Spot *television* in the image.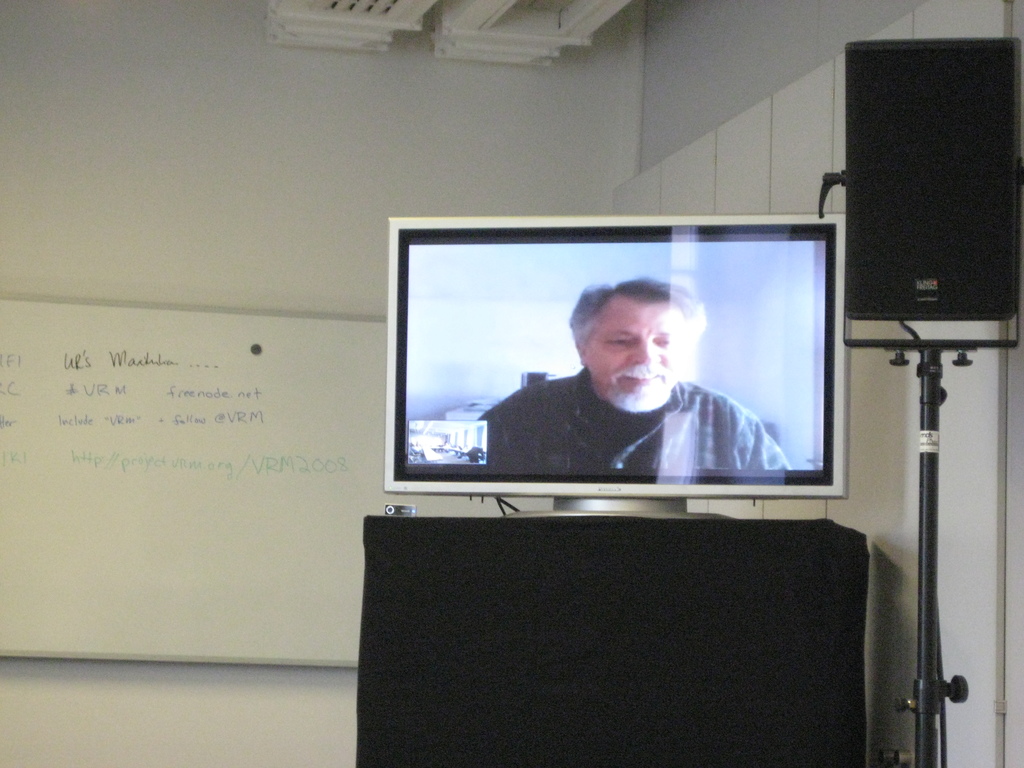
*television* found at box=[383, 218, 846, 518].
